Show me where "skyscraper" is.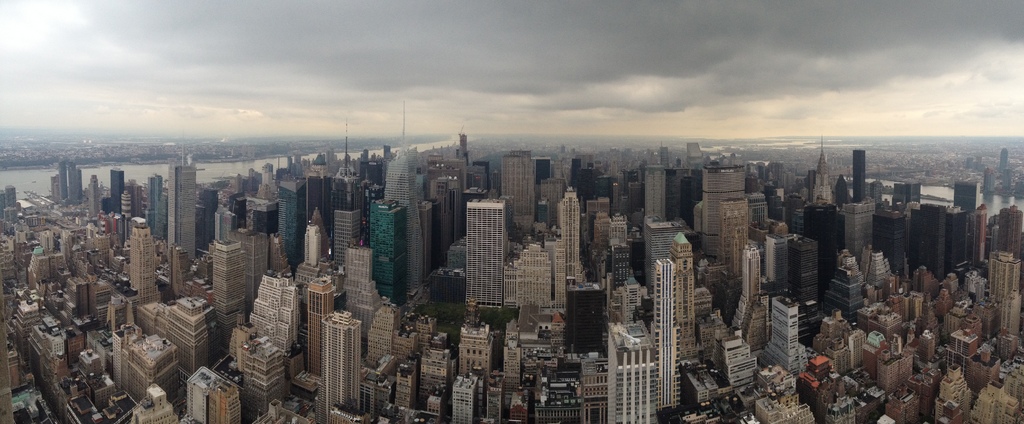
"skyscraper" is at {"x1": 670, "y1": 241, "x2": 701, "y2": 357}.
